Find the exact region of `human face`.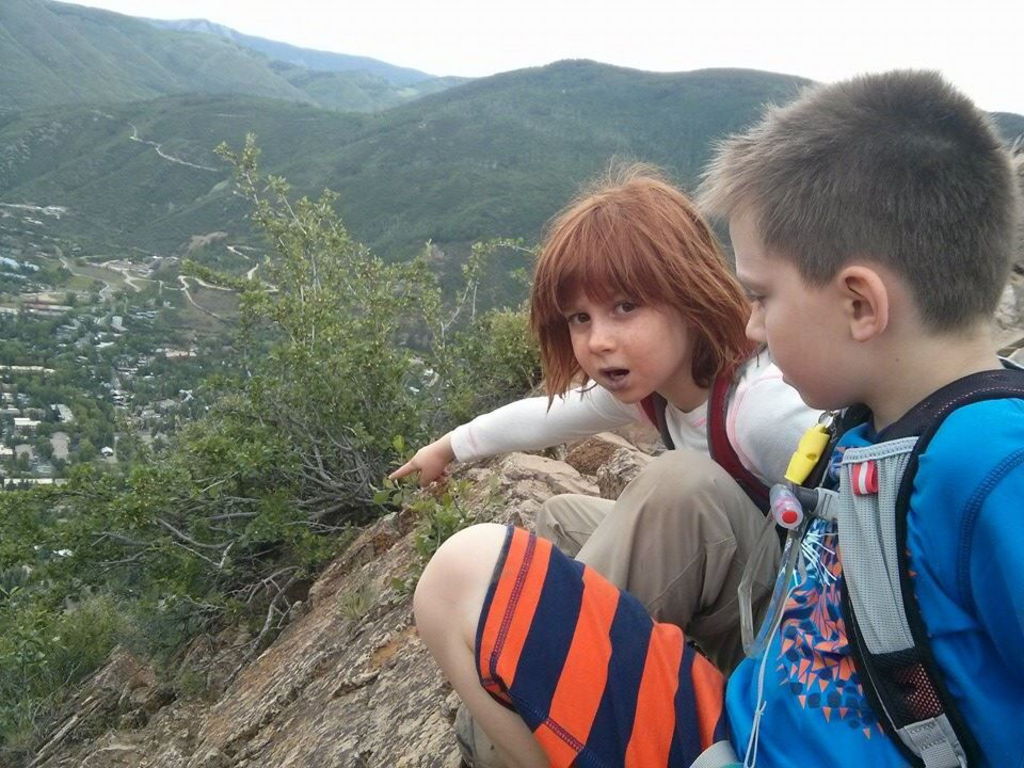
Exact region: <bbox>729, 206, 853, 410</bbox>.
